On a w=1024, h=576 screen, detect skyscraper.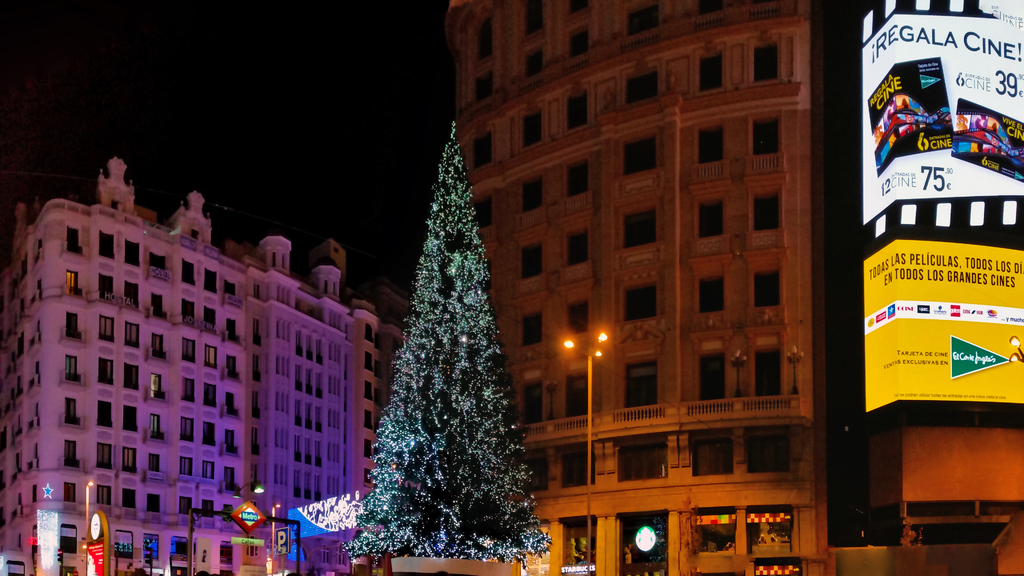
crop(440, 0, 869, 571).
